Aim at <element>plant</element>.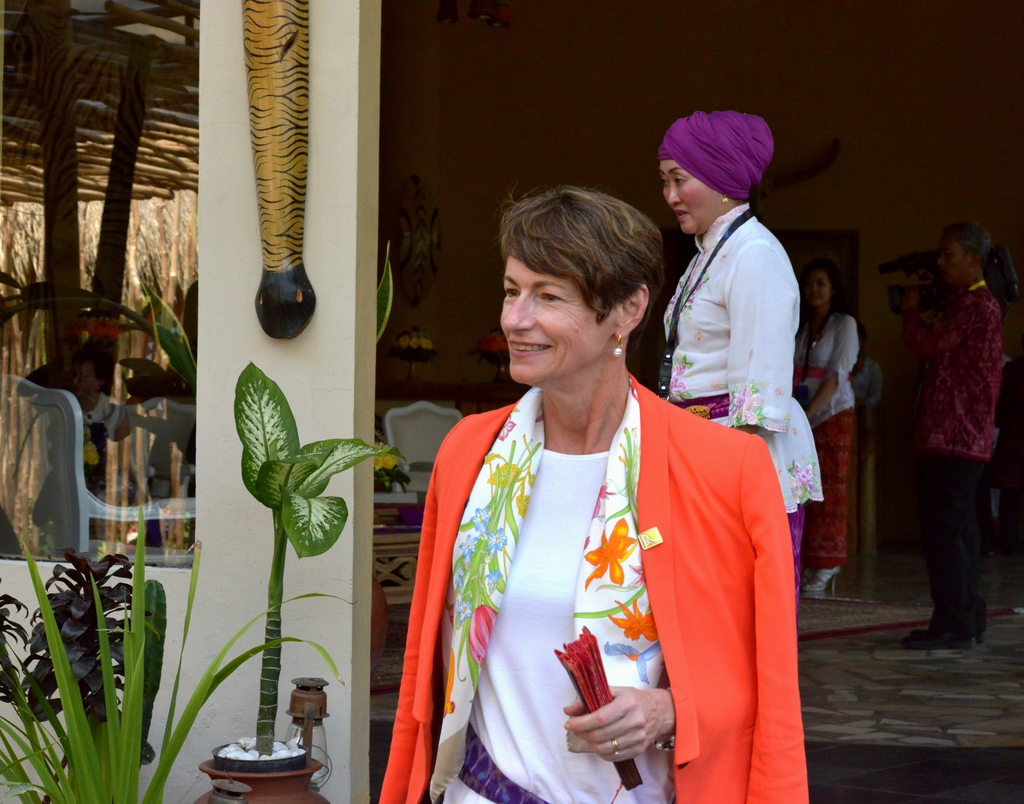
Aimed at (0,545,148,803).
